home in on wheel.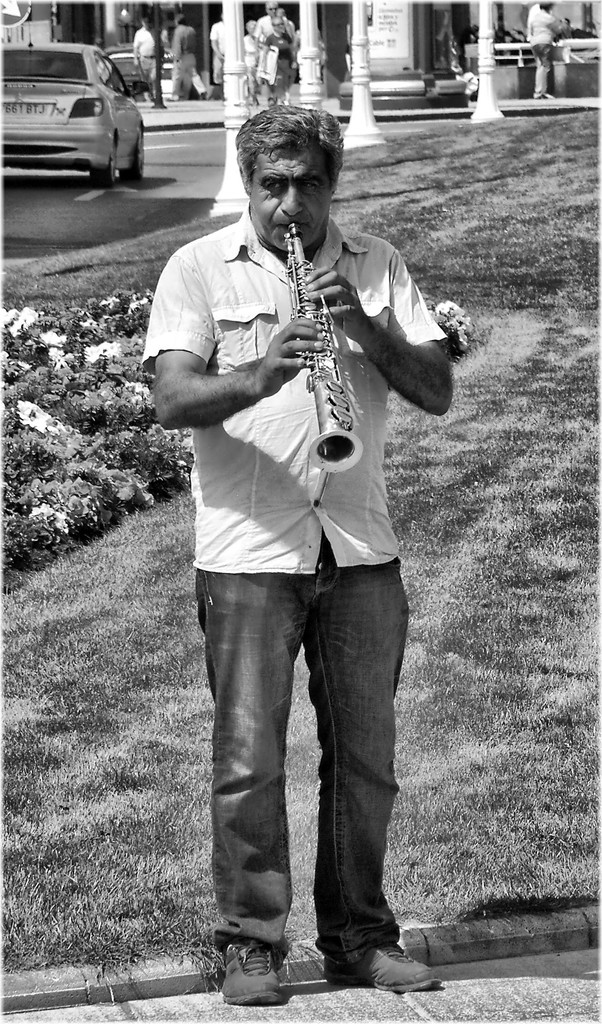
Homed in at box=[87, 133, 122, 182].
